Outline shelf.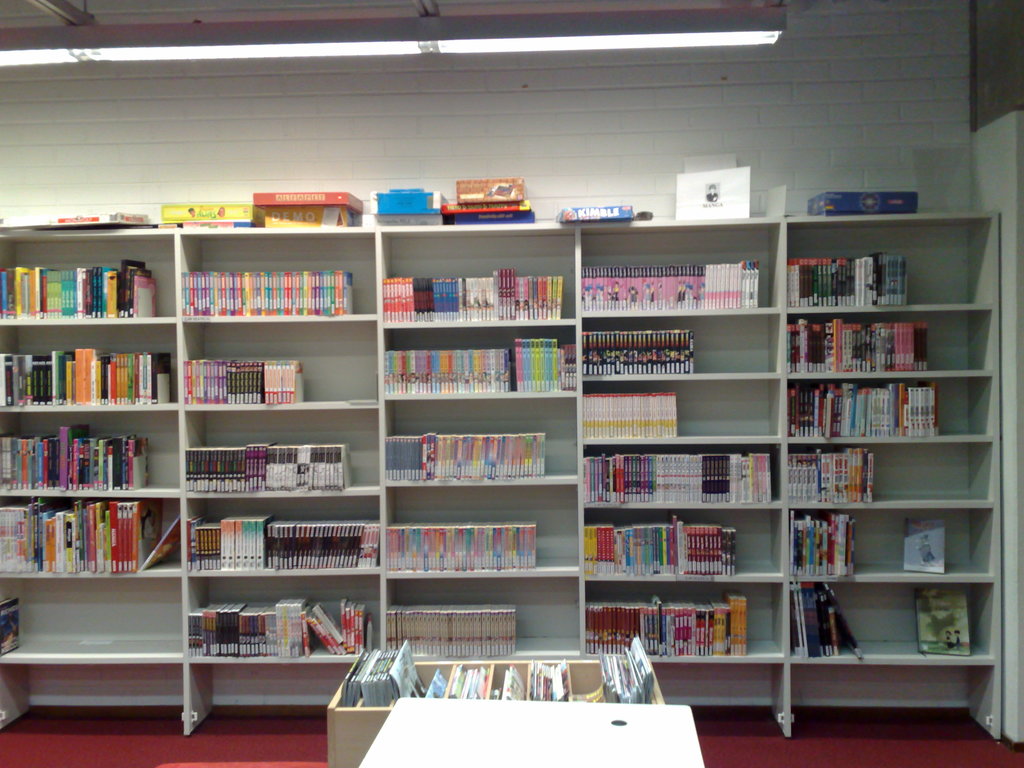
Outline: 585 381 777 440.
